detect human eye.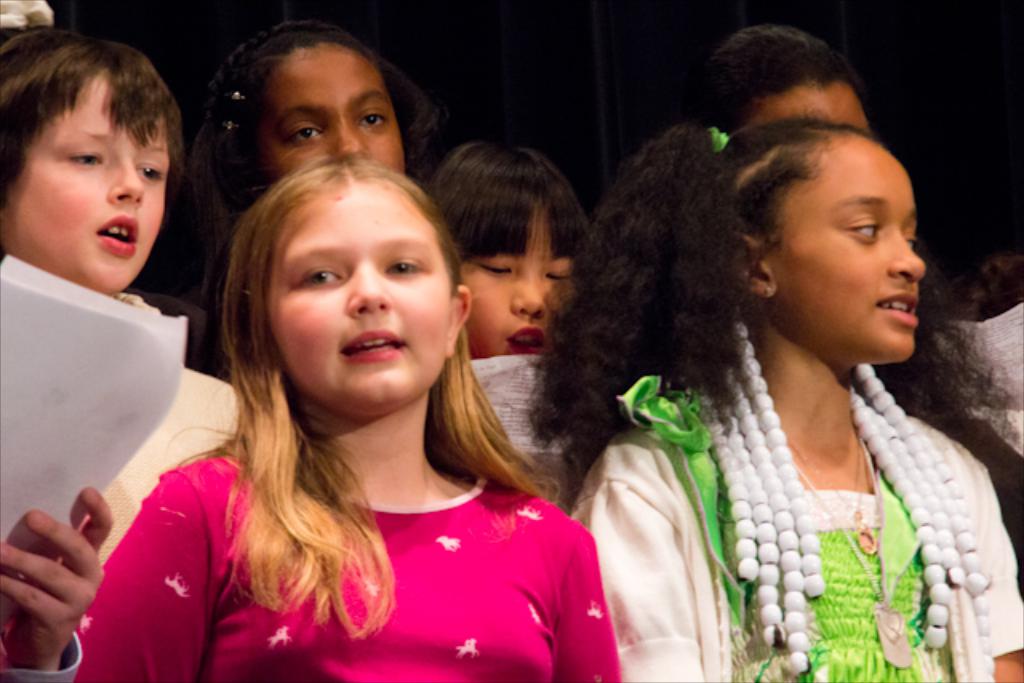
Detected at <box>296,266,341,290</box>.
